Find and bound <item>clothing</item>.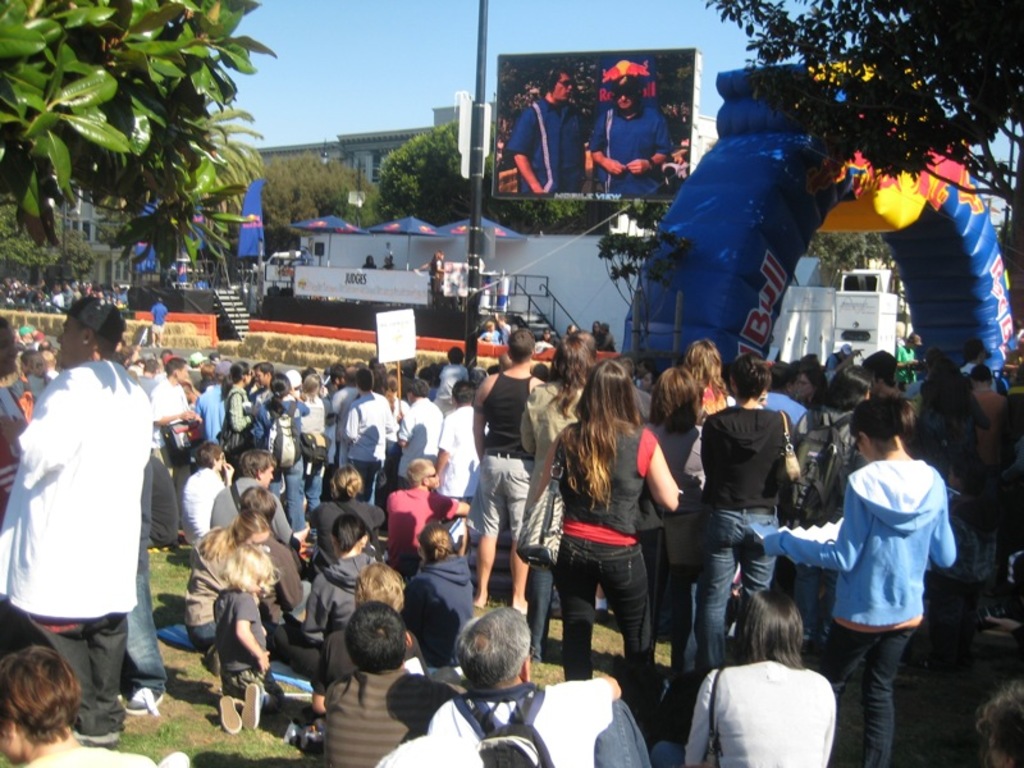
Bound: left=536, top=340, right=563, bottom=360.
